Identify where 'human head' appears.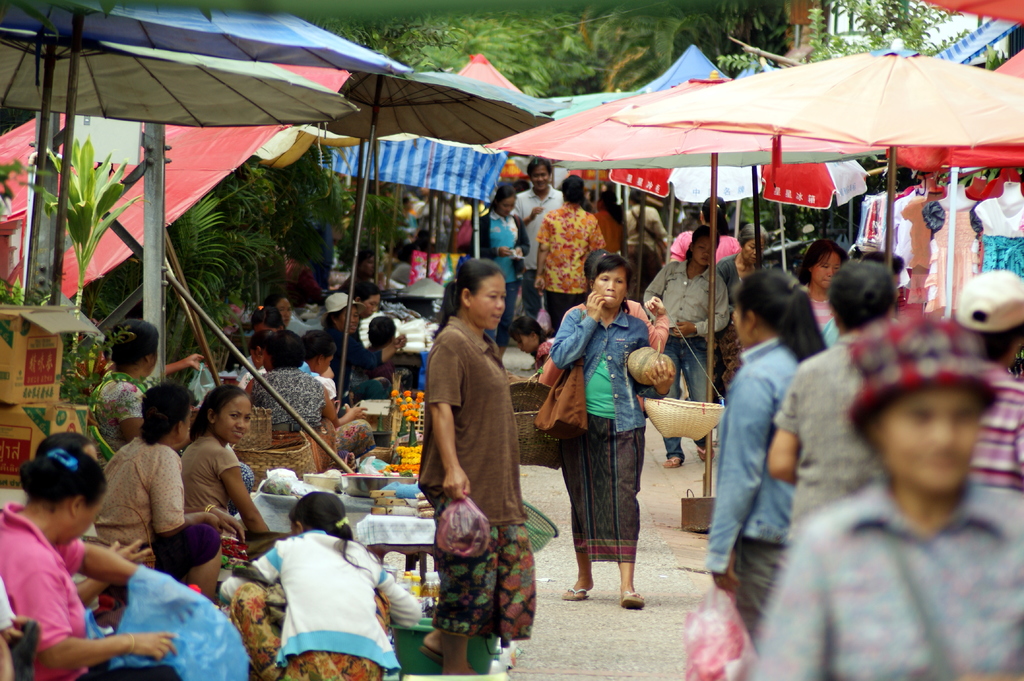
Appears at [left=512, top=316, right=541, bottom=355].
